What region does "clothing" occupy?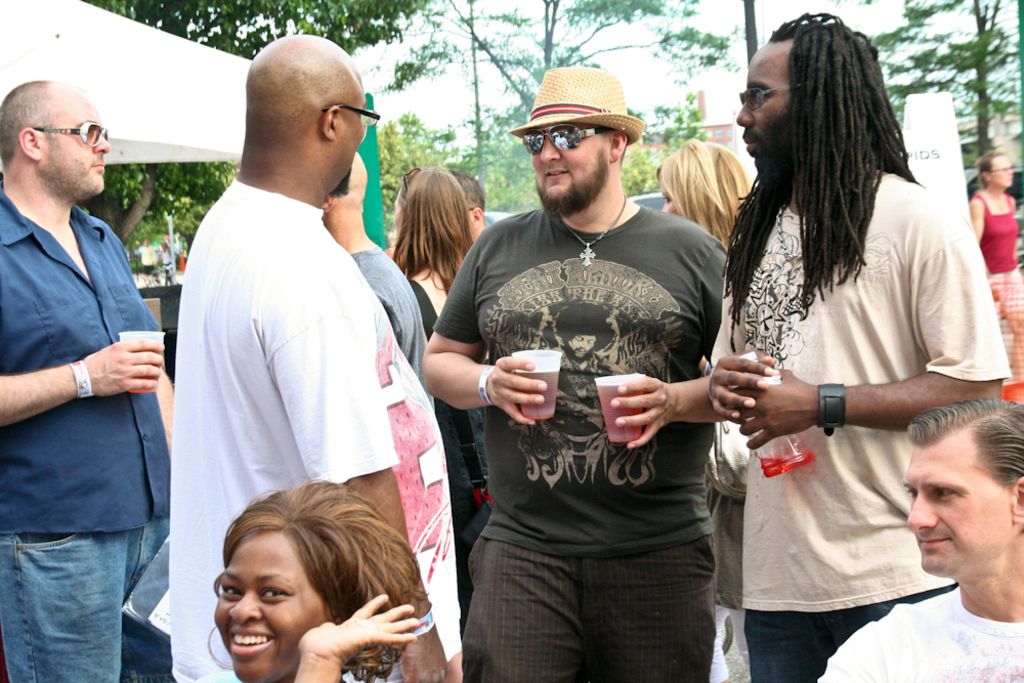
170 176 462 682.
